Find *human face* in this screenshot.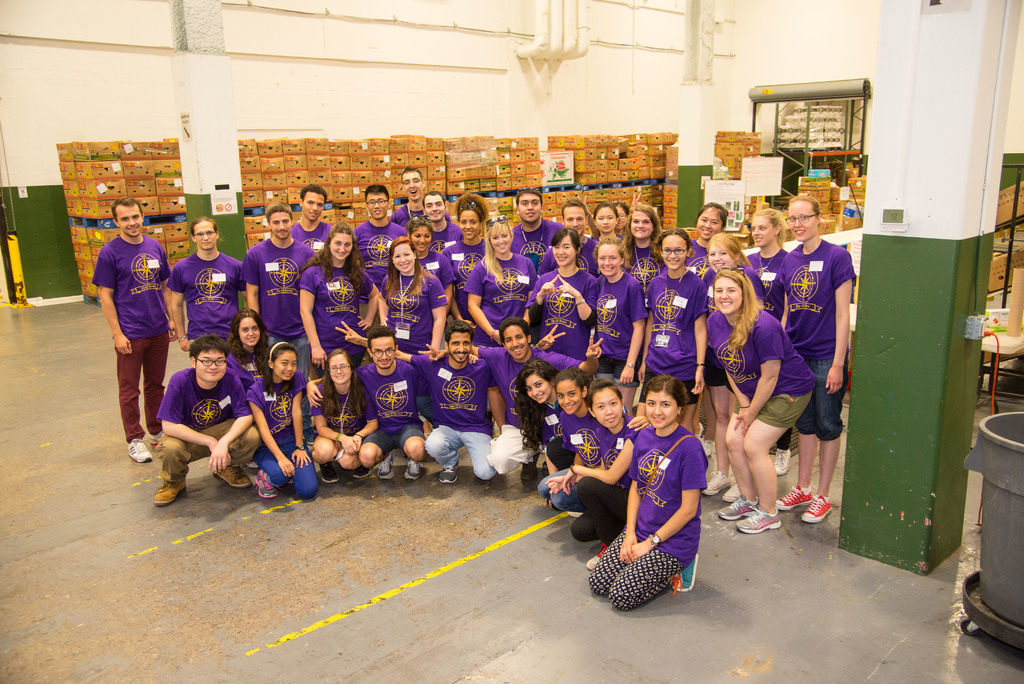
The bounding box for *human face* is 303,193,321,222.
